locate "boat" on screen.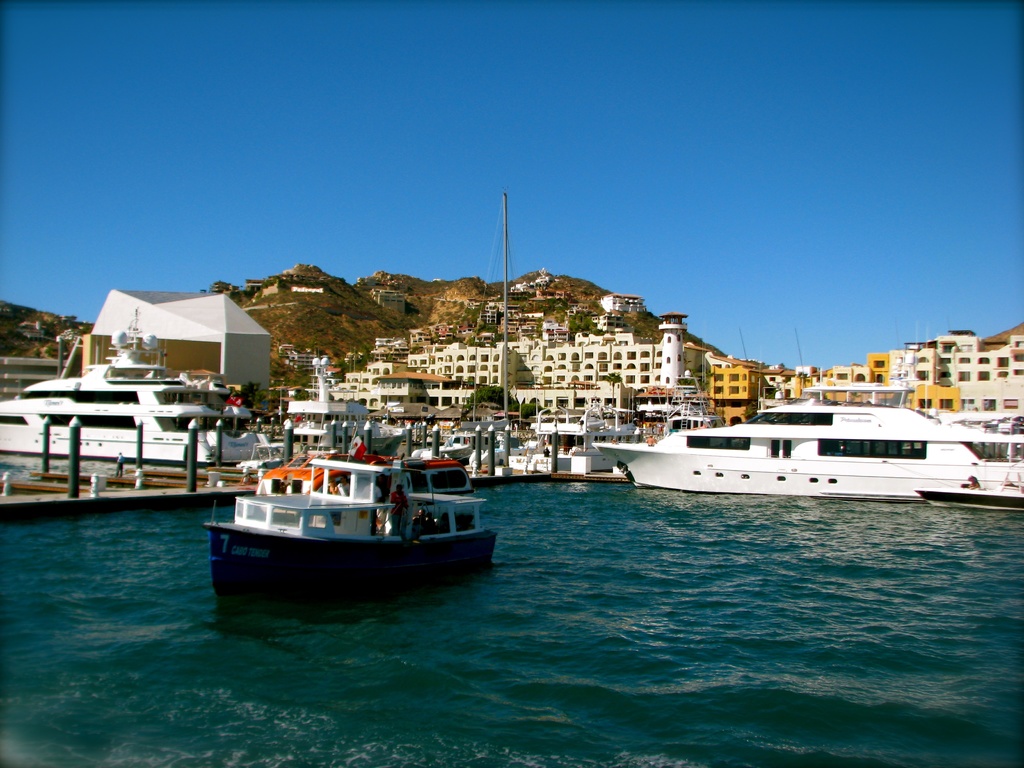
On screen at [left=207, top=420, right=529, bottom=595].
